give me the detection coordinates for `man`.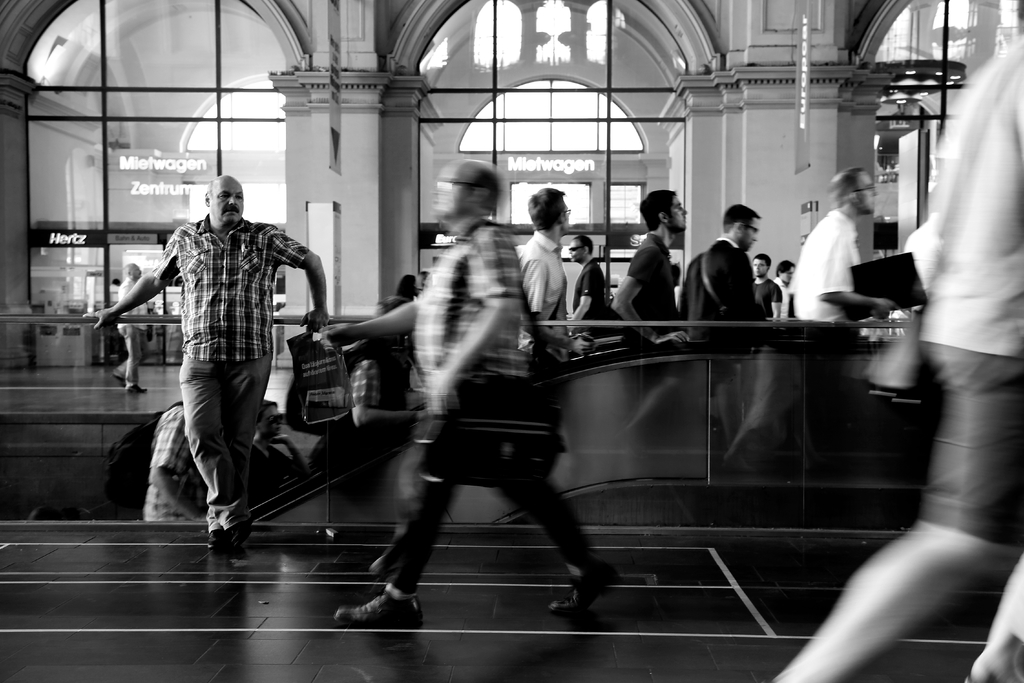
bbox(614, 186, 689, 343).
